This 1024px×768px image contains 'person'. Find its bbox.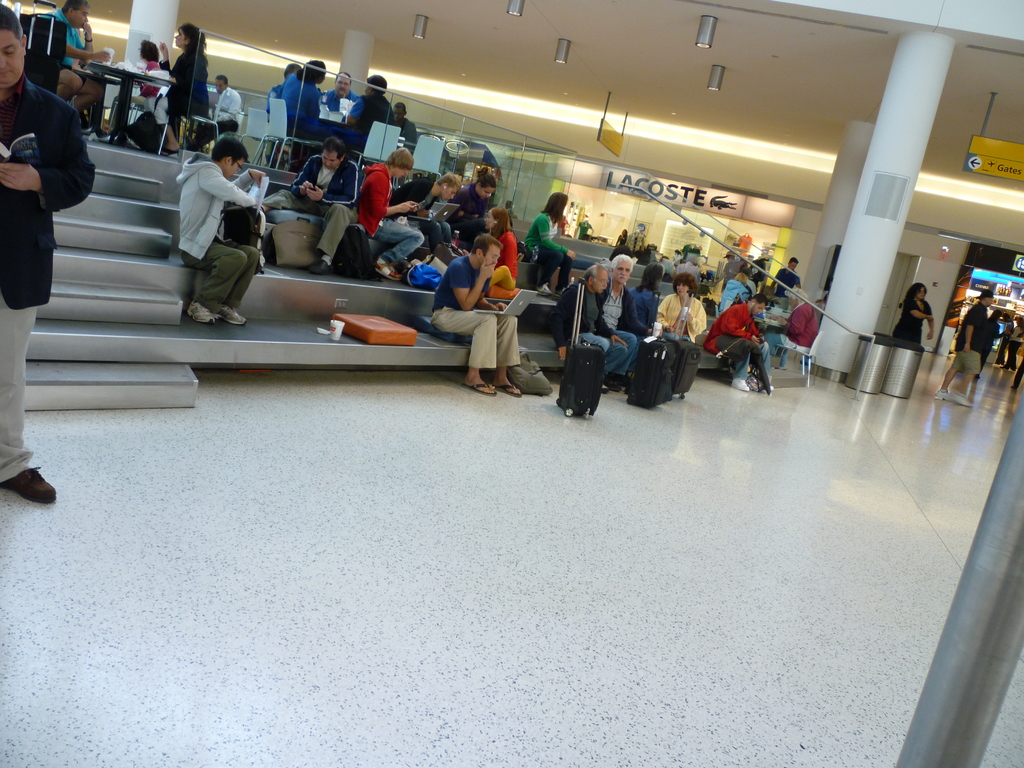
<box>451,160,496,253</box>.
